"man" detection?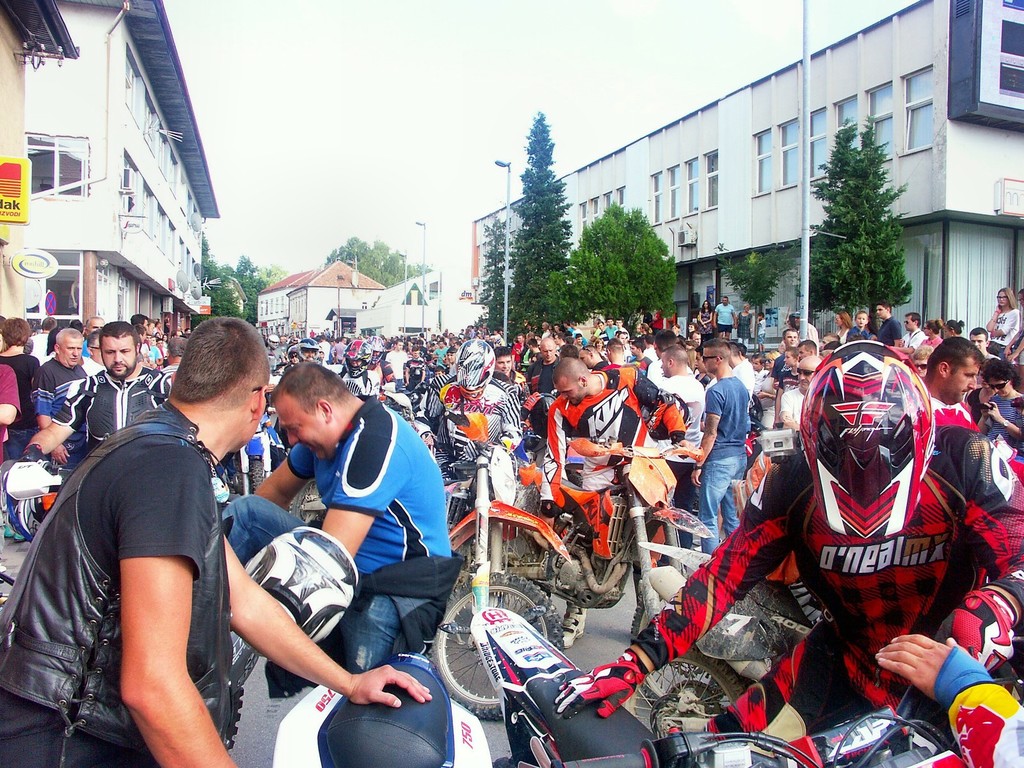
[x1=682, y1=337, x2=752, y2=557]
